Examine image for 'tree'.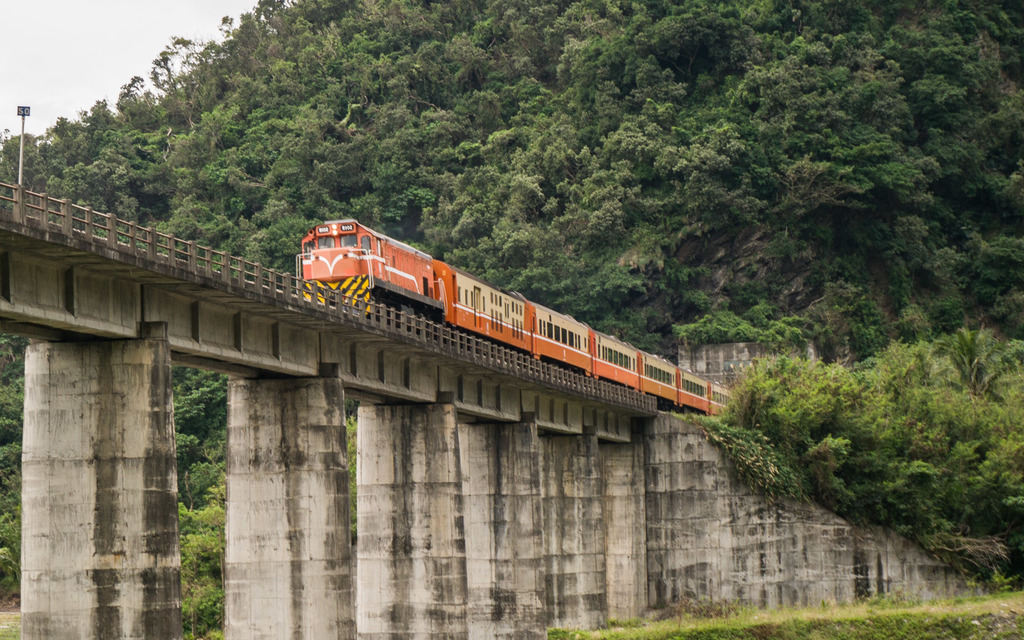
Examination result: [left=929, top=328, right=1023, bottom=395].
